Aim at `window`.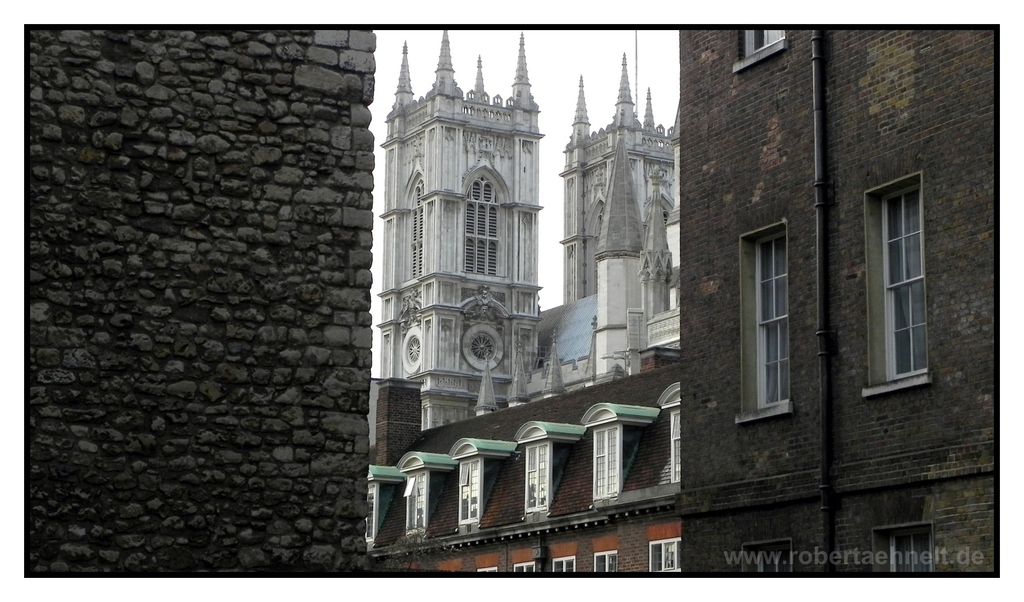
Aimed at BBox(453, 444, 508, 528).
